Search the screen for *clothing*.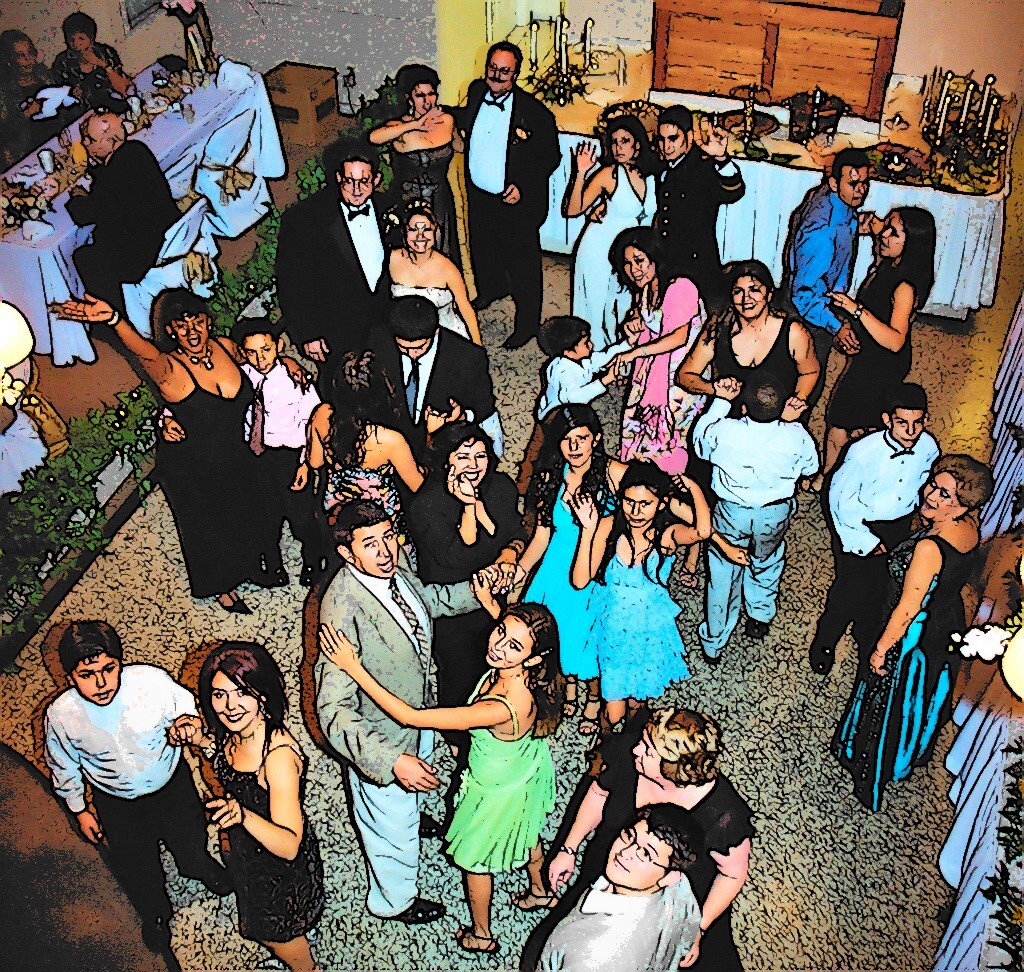
Found at select_region(455, 80, 555, 327).
